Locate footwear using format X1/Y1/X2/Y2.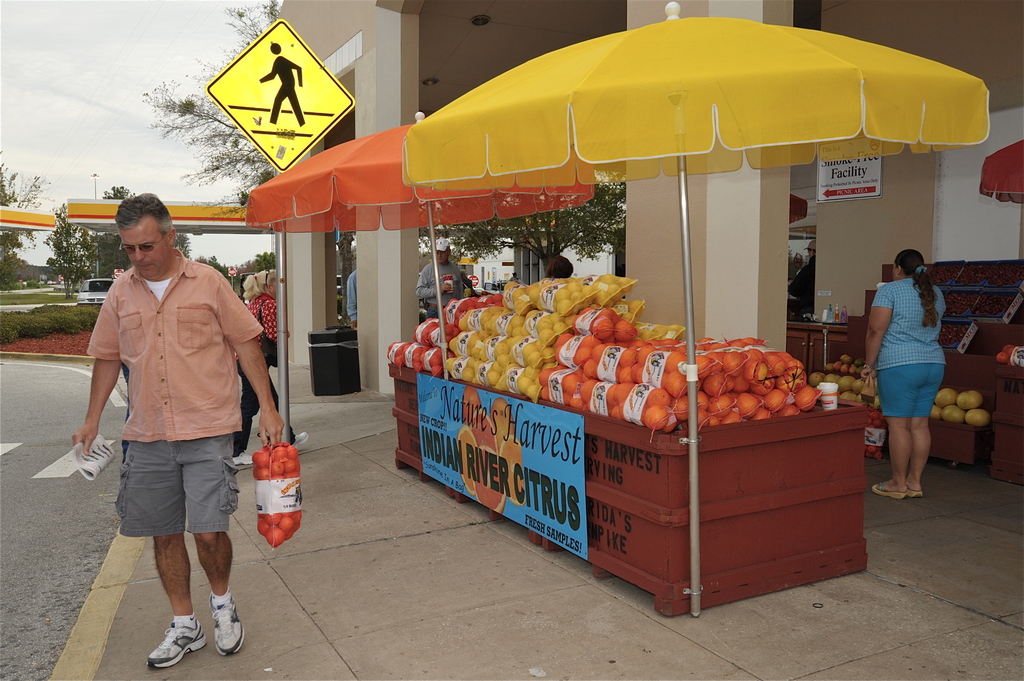
234/449/260/467.
